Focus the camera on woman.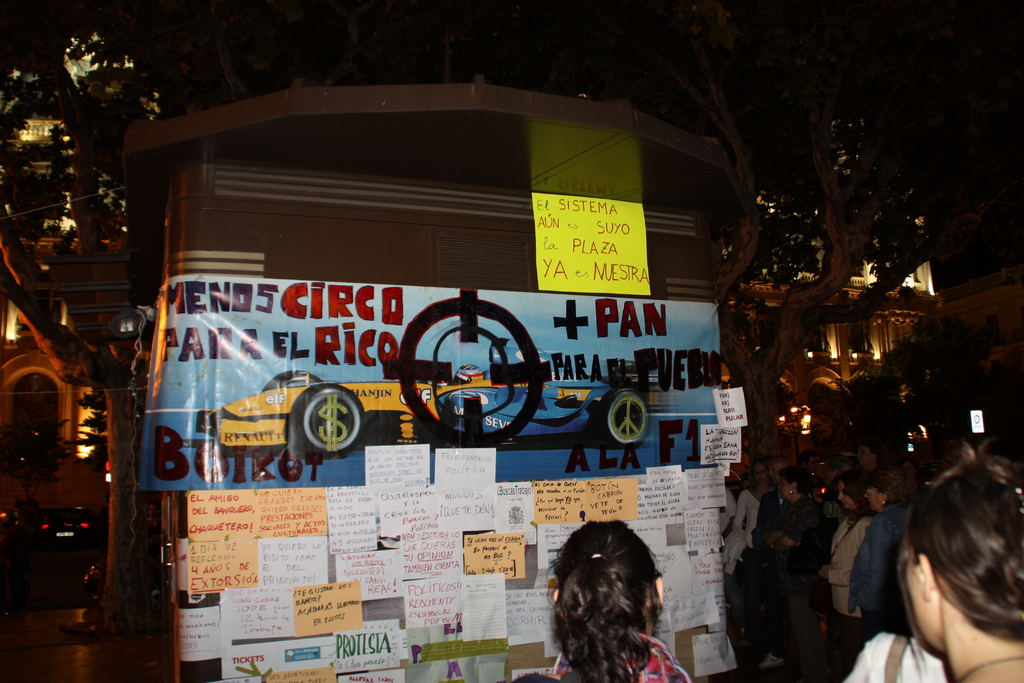
Focus region: <box>731,460,774,563</box>.
